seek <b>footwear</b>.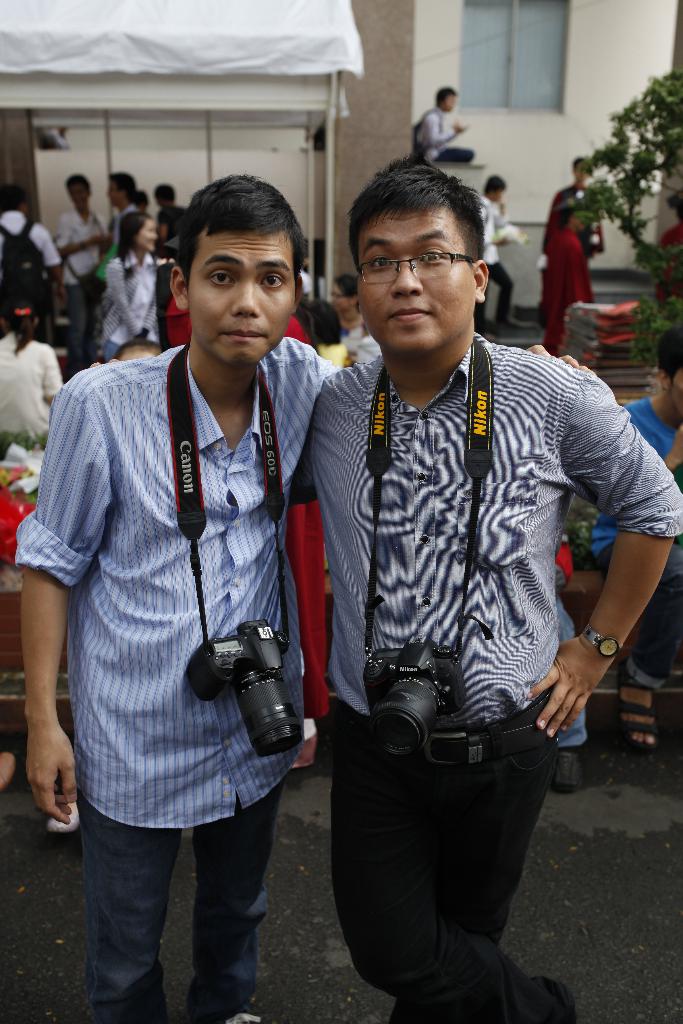
l=552, t=749, r=585, b=795.
